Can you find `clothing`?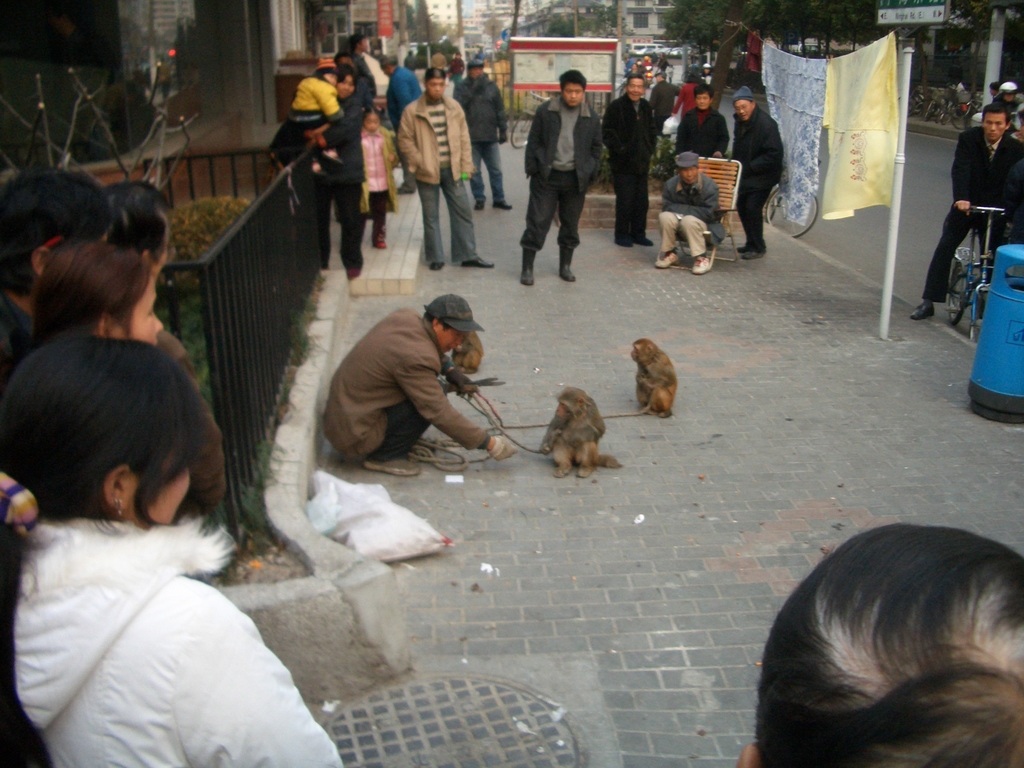
Yes, bounding box: pyautogui.locateOnScreen(327, 289, 480, 465).
